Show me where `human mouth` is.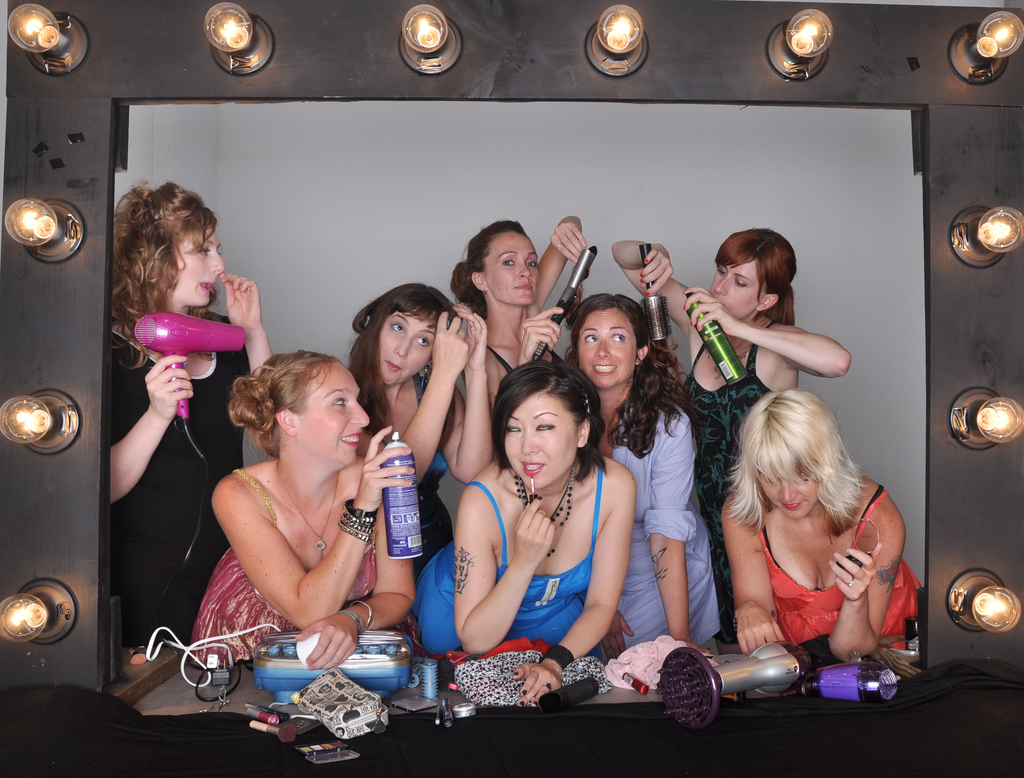
`human mouth` is at l=384, t=359, r=399, b=369.
